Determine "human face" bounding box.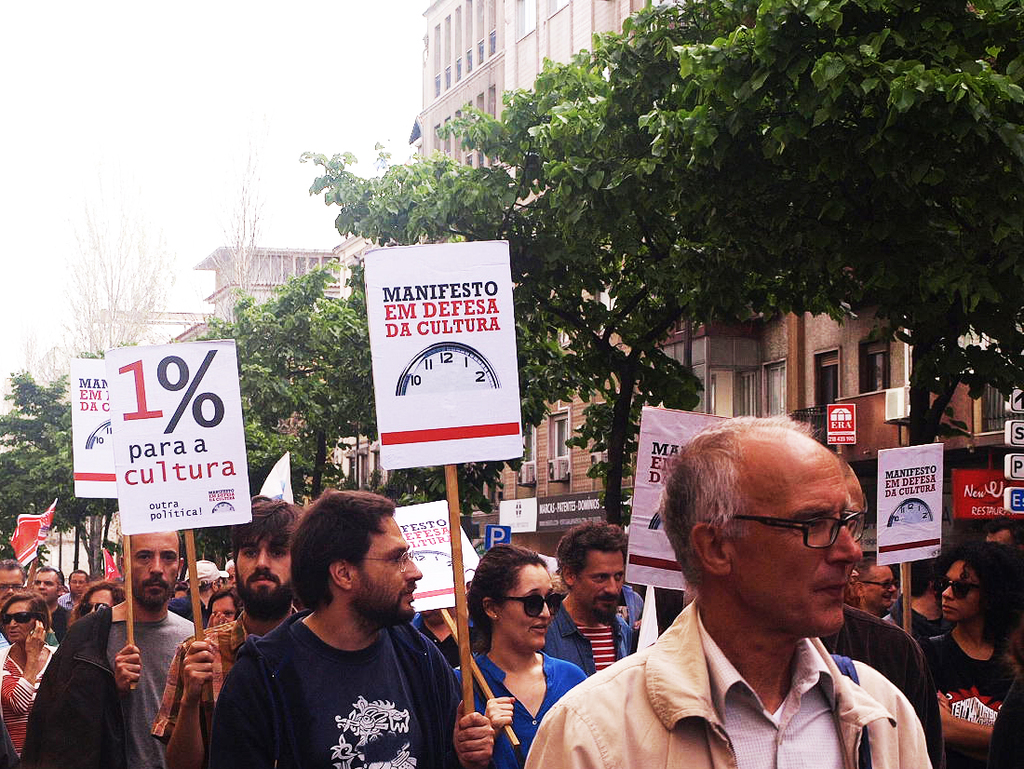
Determined: 86:589:113:615.
